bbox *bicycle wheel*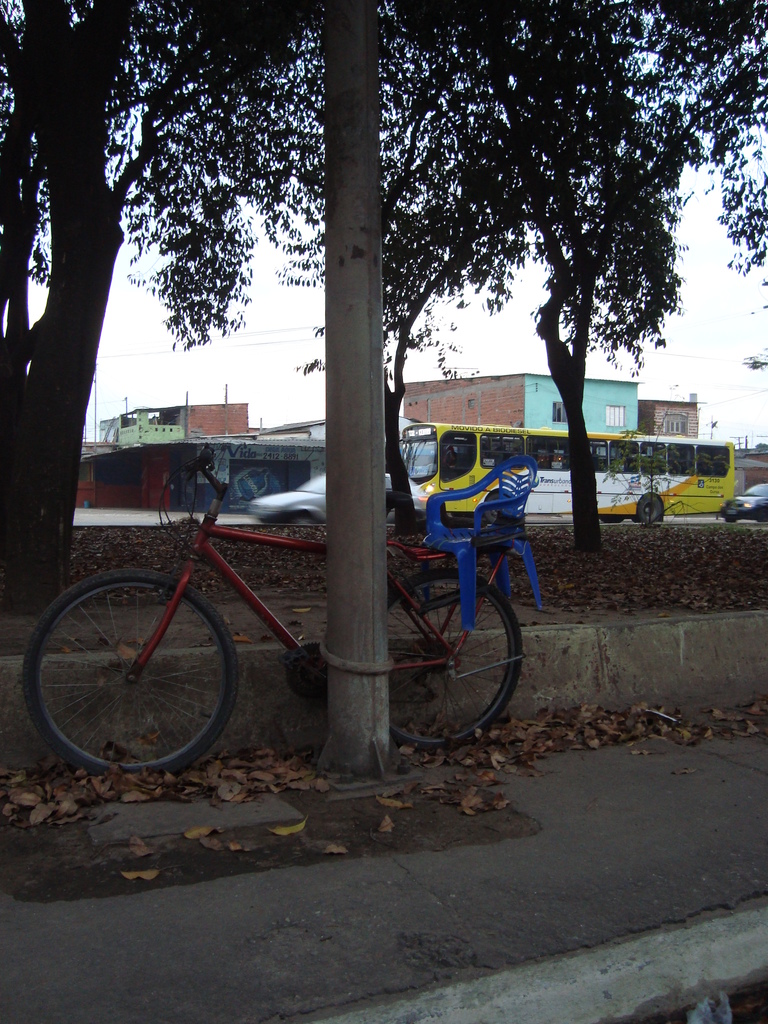
box(388, 564, 525, 756)
